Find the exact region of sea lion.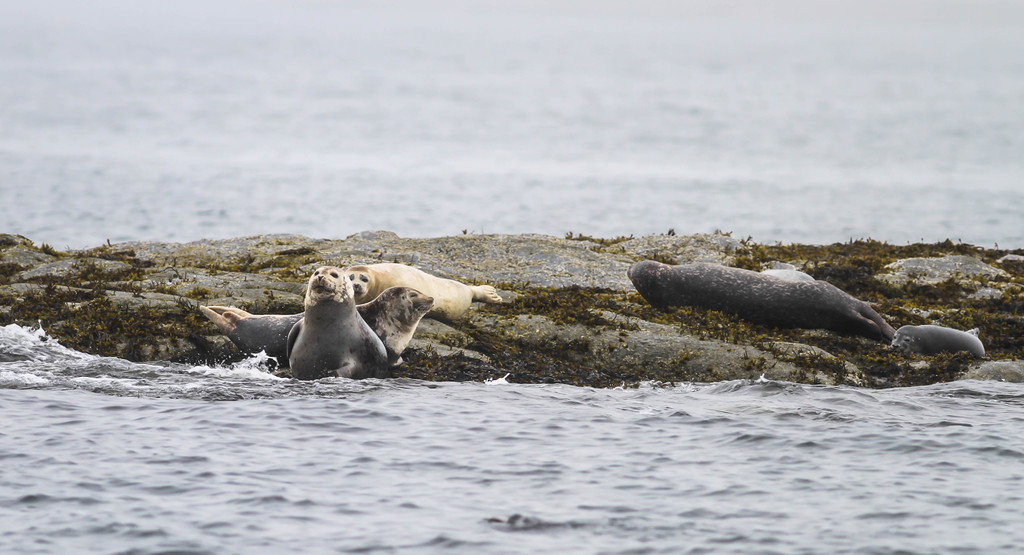
Exact region: [627, 258, 893, 338].
